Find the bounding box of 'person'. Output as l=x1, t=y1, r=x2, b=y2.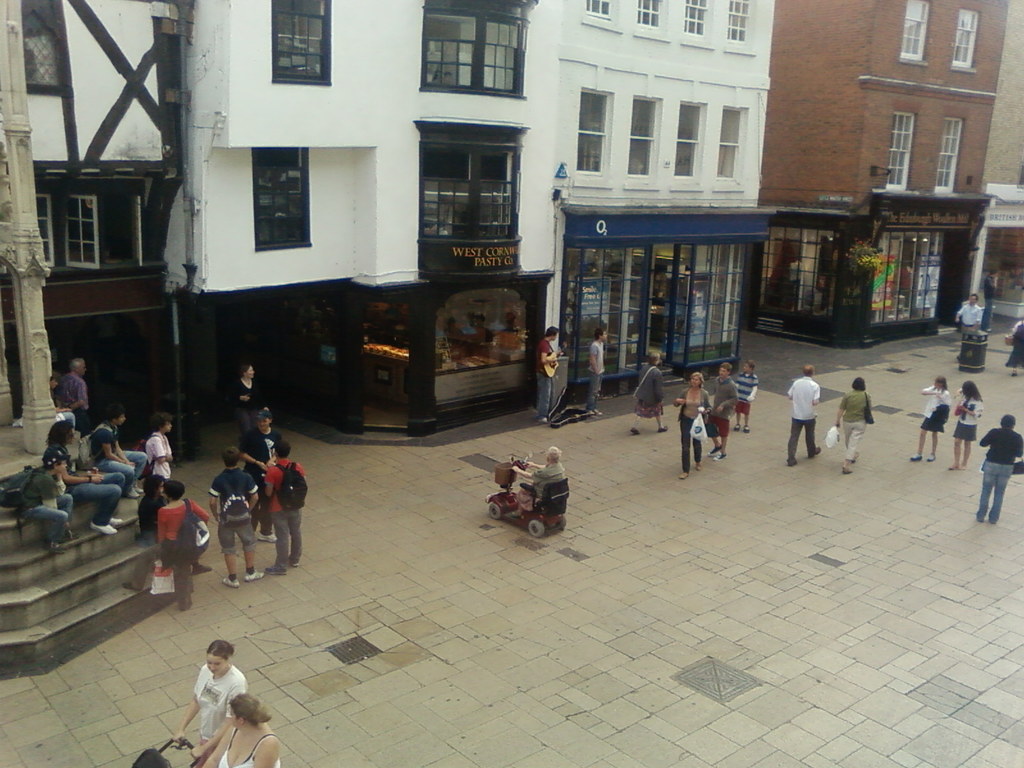
l=588, t=323, r=609, b=415.
